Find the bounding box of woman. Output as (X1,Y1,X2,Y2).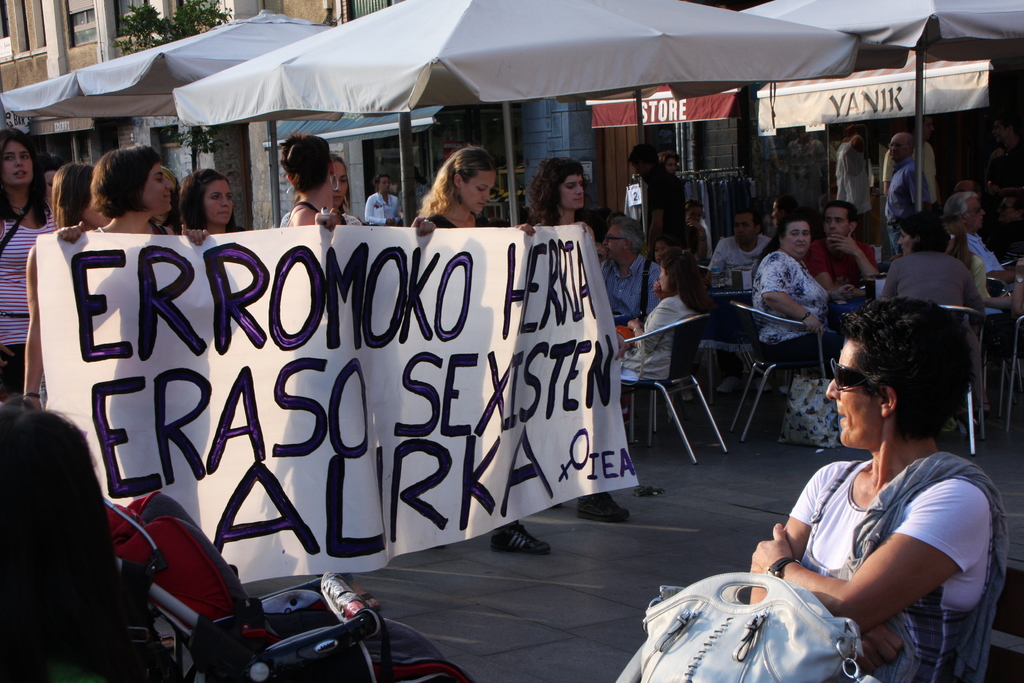
(325,151,371,242).
